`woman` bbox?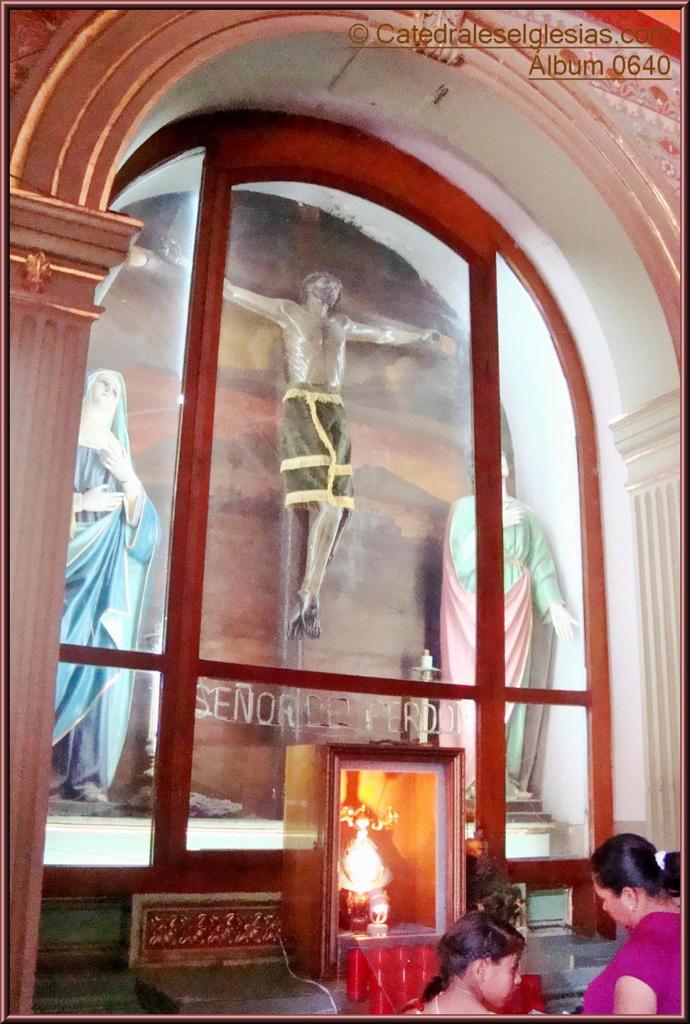
bbox=(443, 450, 577, 796)
